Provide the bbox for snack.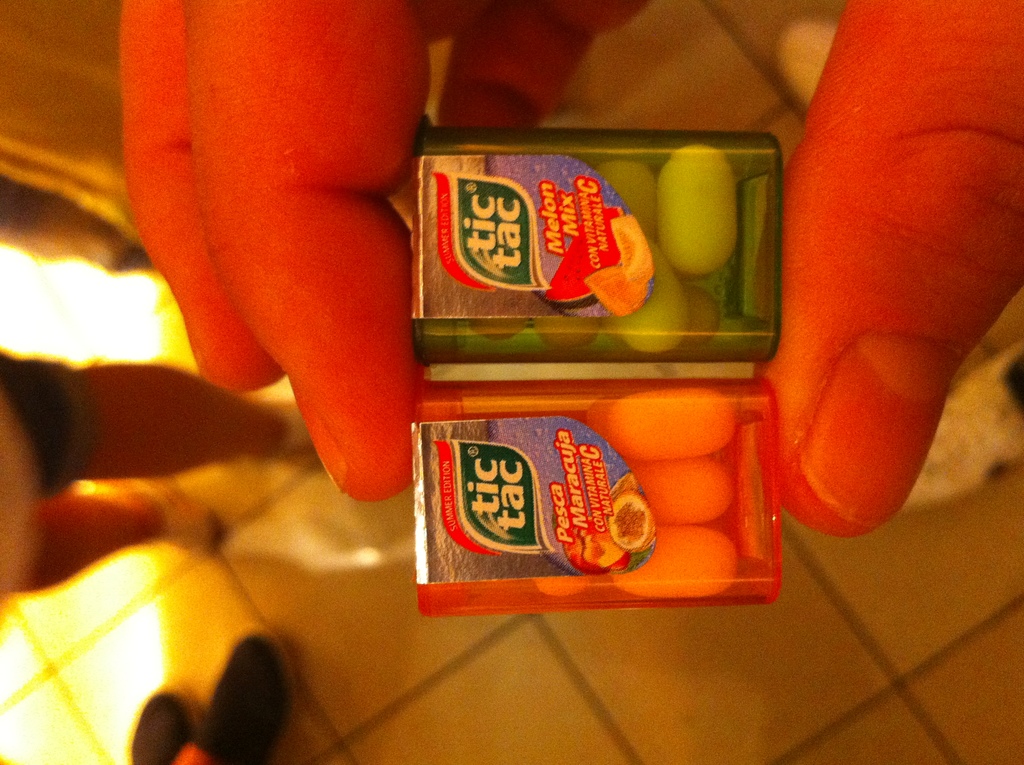
locate(584, 392, 743, 599).
